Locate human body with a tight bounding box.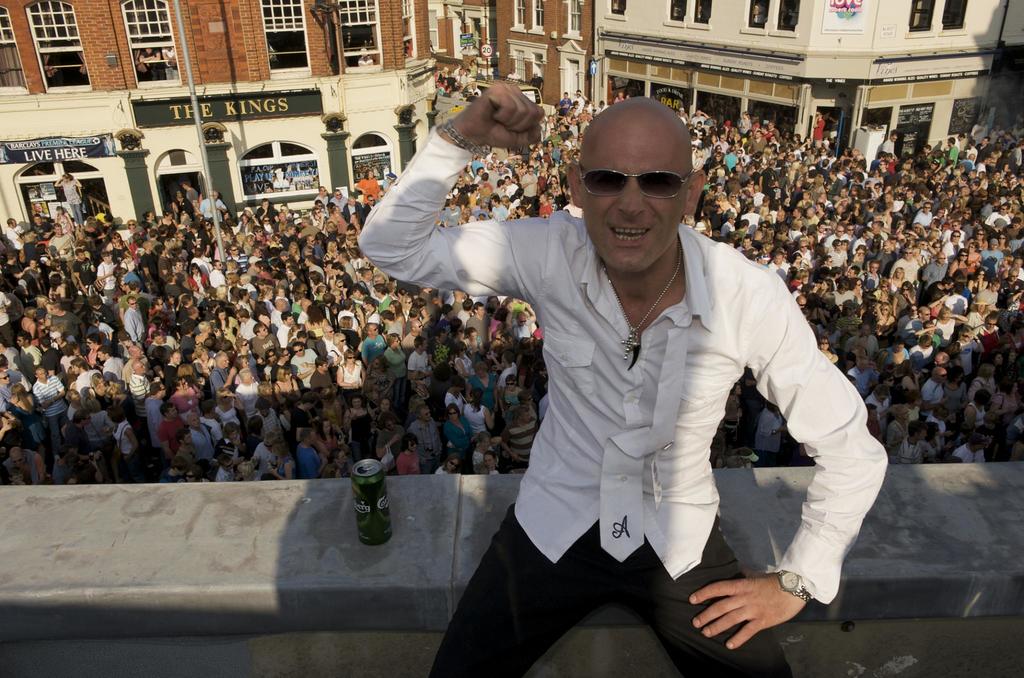
(938,177,945,188).
